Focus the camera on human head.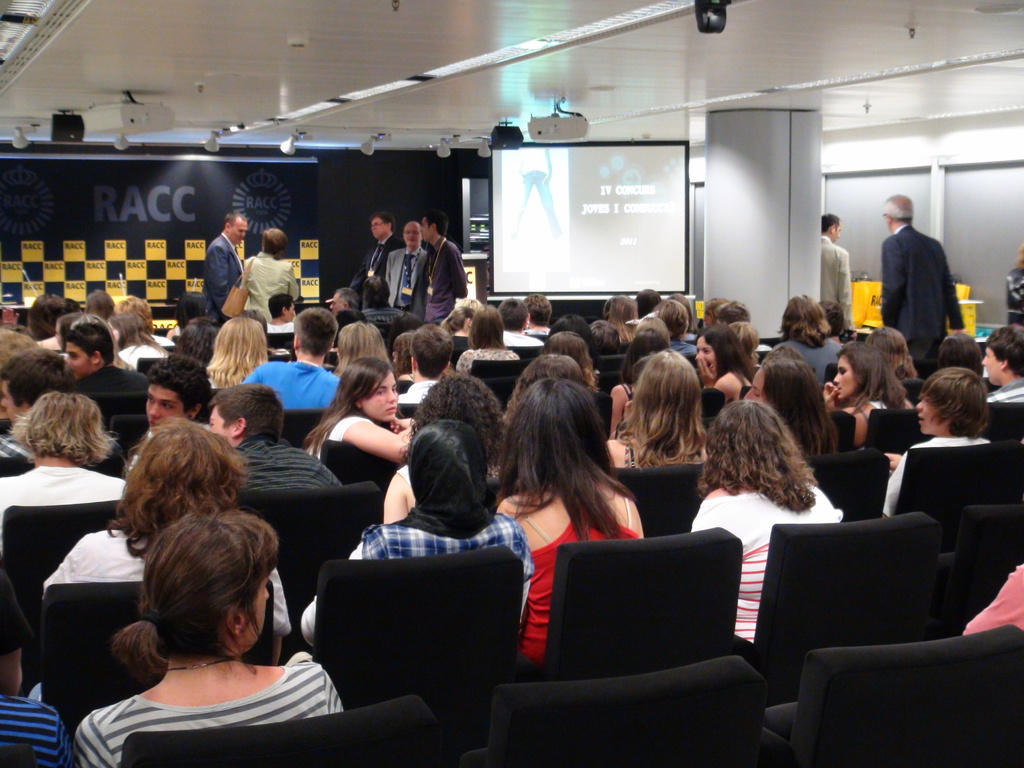
Focus region: {"left": 222, "top": 206, "right": 250, "bottom": 243}.
